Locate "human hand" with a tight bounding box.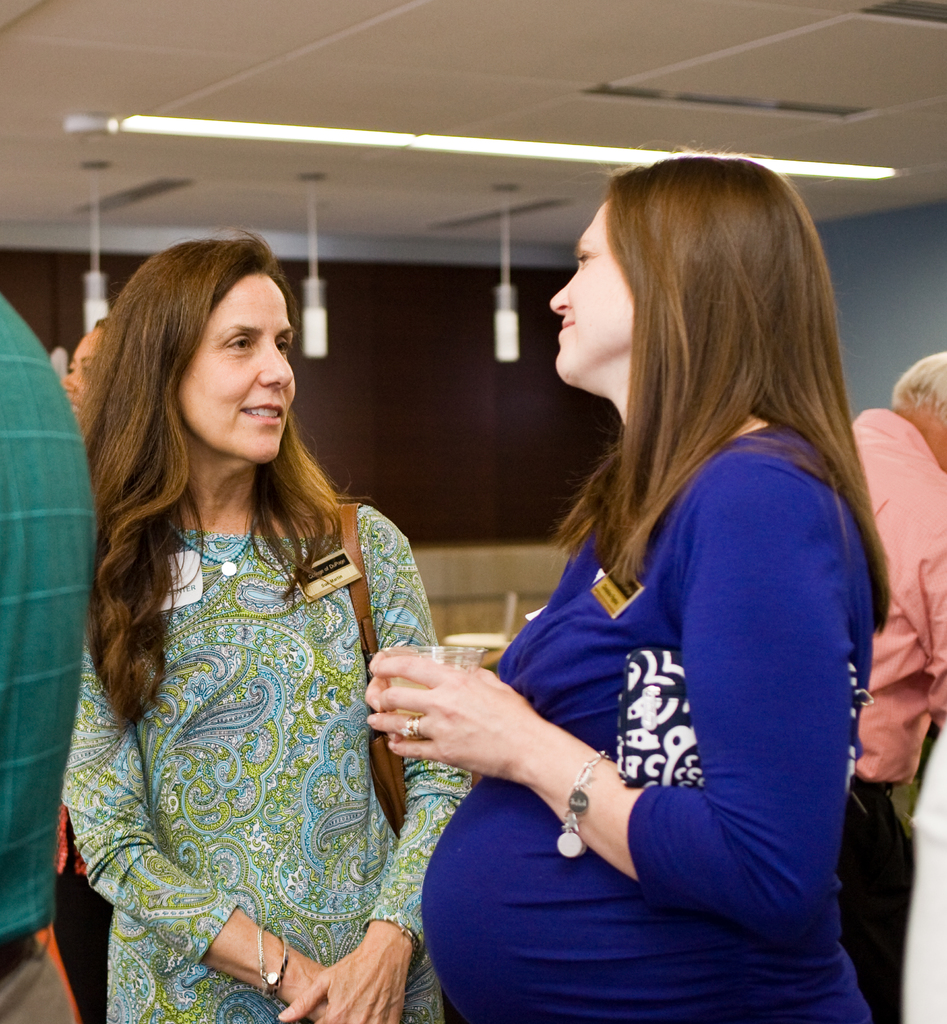
352,660,587,807.
